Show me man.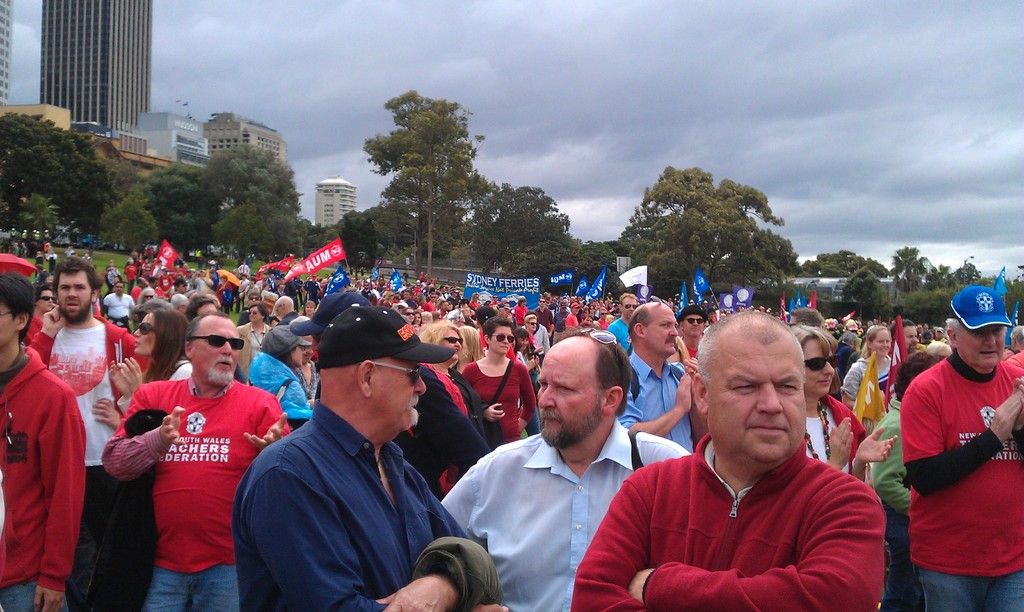
man is here: bbox=[897, 286, 1023, 611].
